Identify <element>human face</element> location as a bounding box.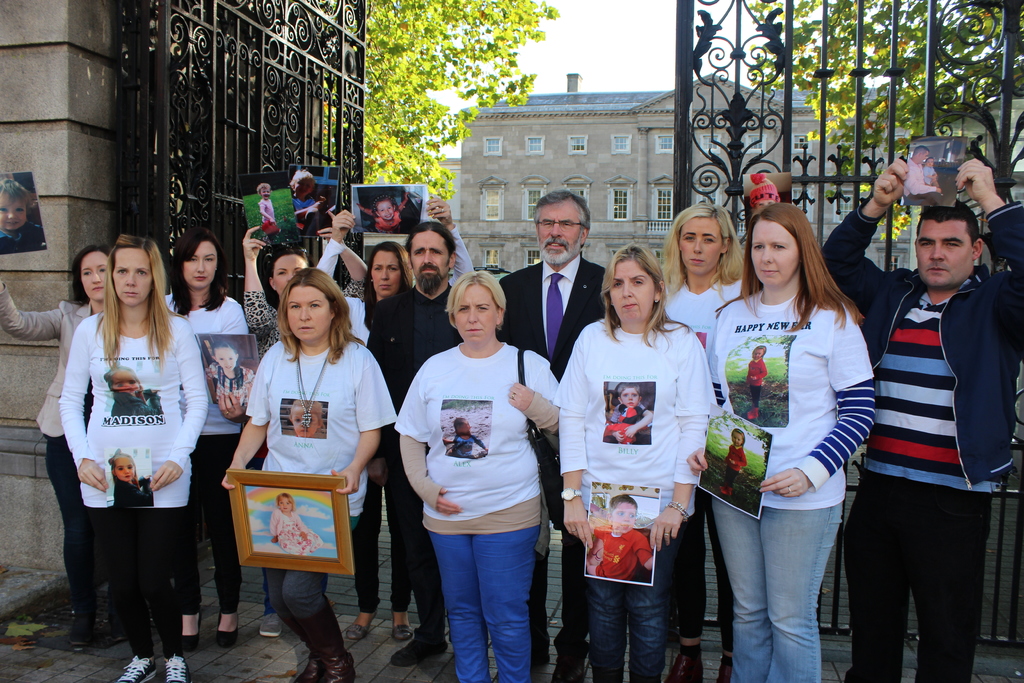
box(619, 388, 639, 412).
